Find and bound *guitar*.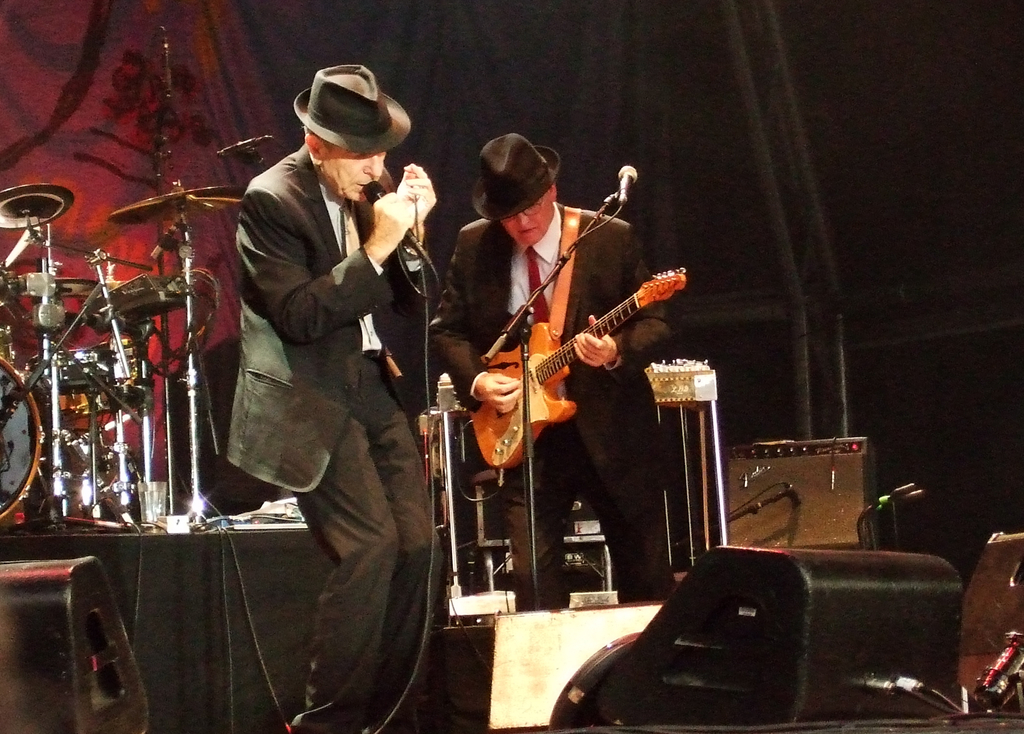
Bound: 447,259,685,477.
